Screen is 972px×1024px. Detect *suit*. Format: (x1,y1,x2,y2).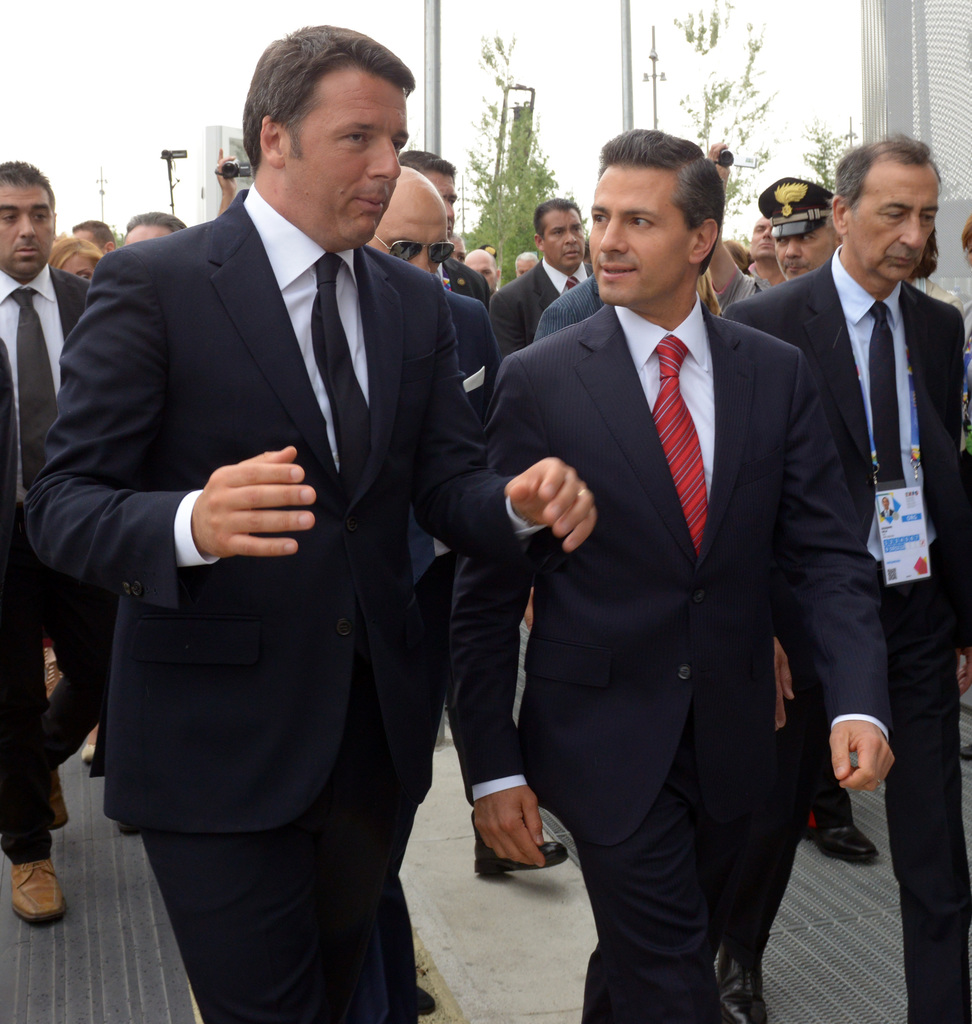
(447,289,894,1023).
